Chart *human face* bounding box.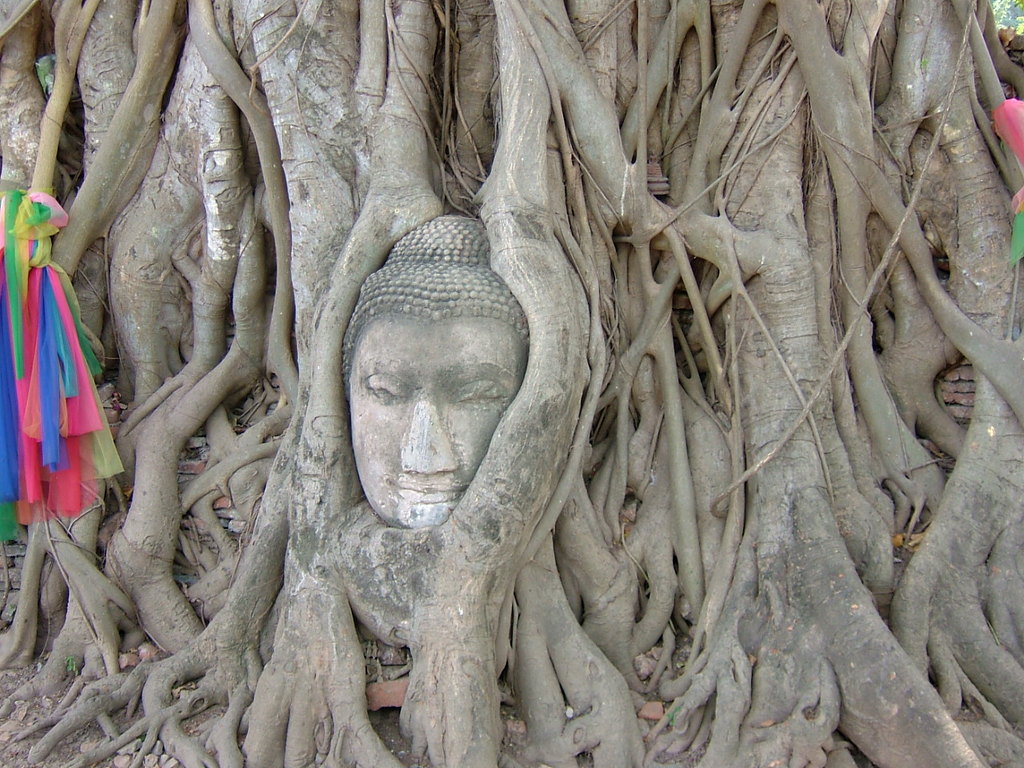
Charted: l=341, t=282, r=526, b=532.
